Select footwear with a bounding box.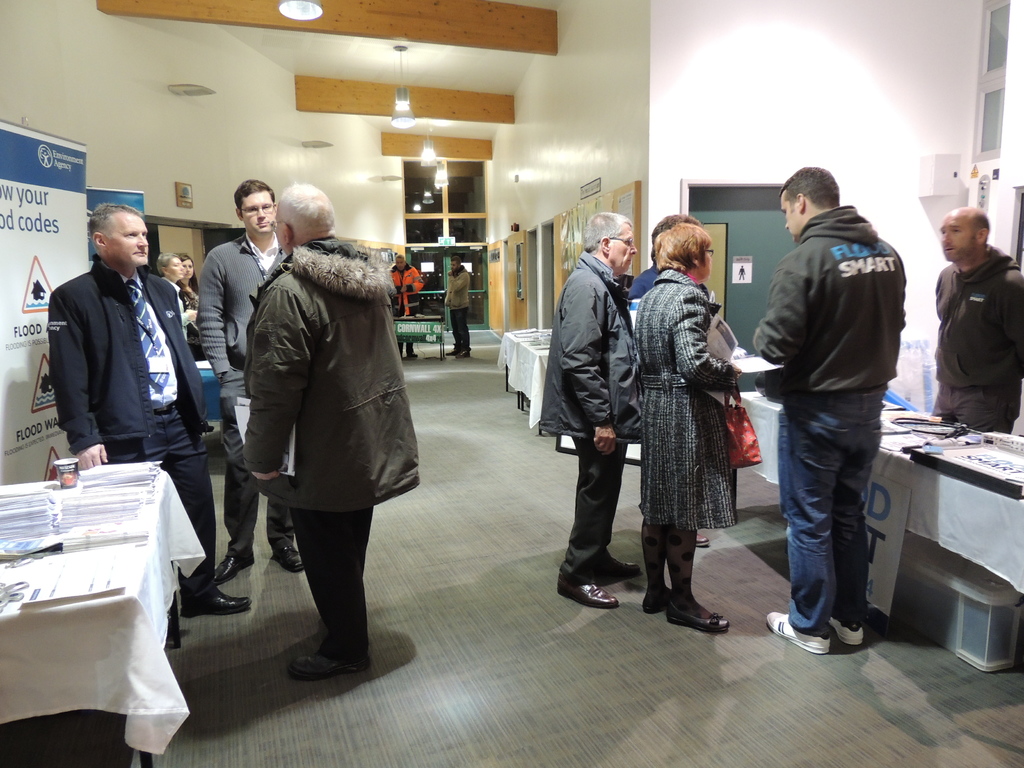
bbox=[595, 552, 640, 580].
